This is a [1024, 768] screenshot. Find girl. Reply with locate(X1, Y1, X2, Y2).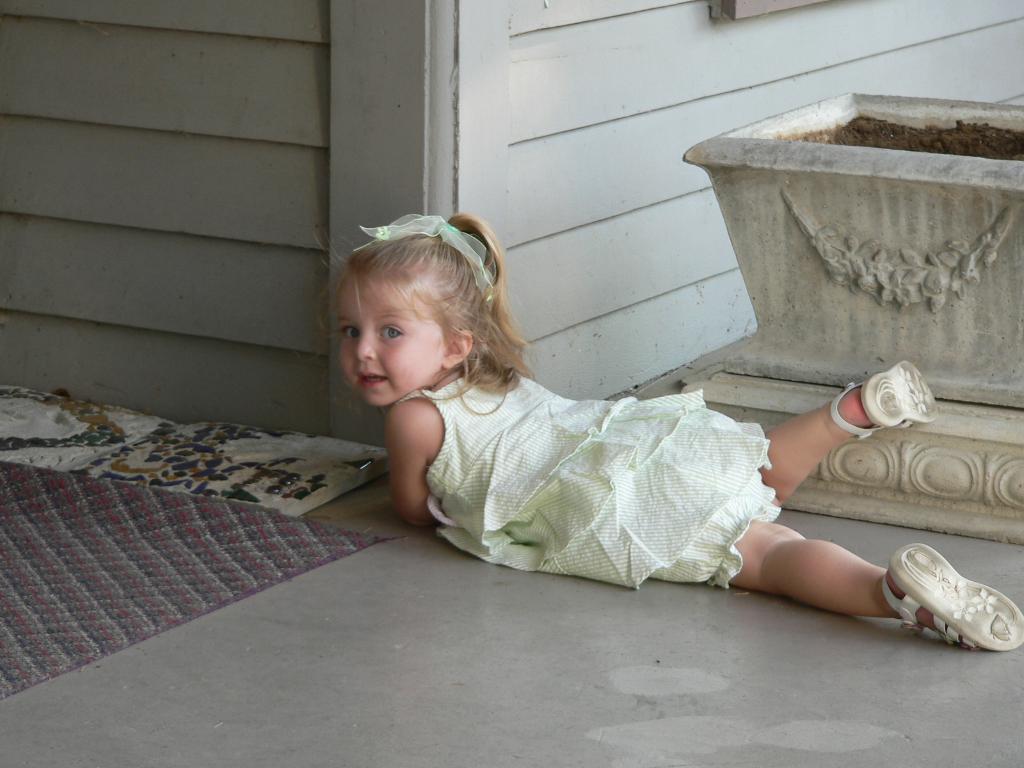
locate(321, 214, 1023, 652).
